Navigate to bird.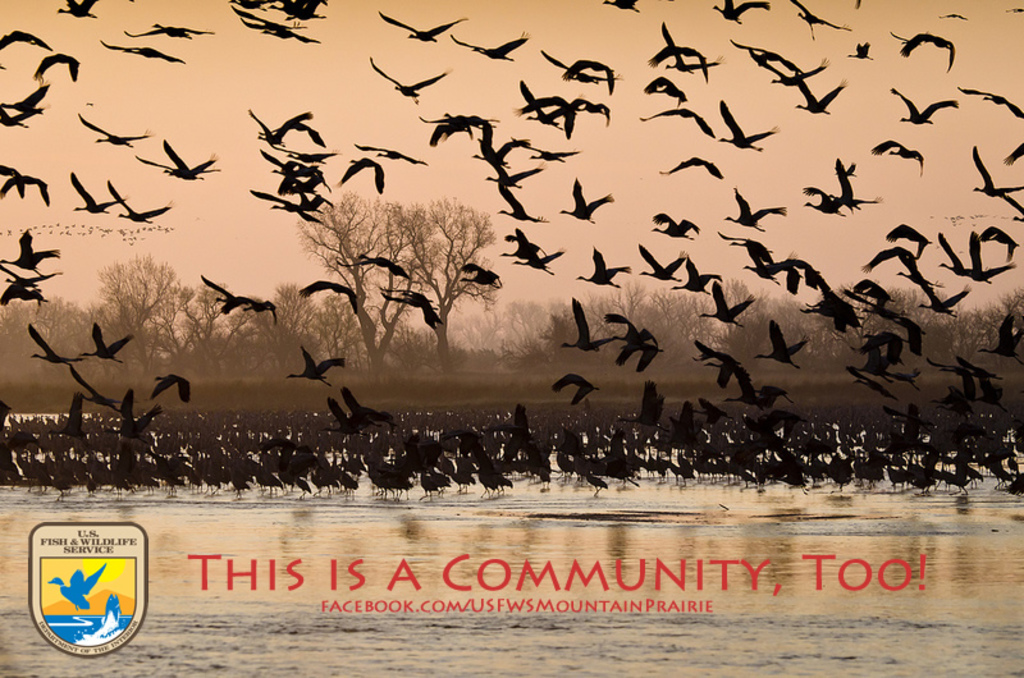
Navigation target: 367, 51, 448, 106.
